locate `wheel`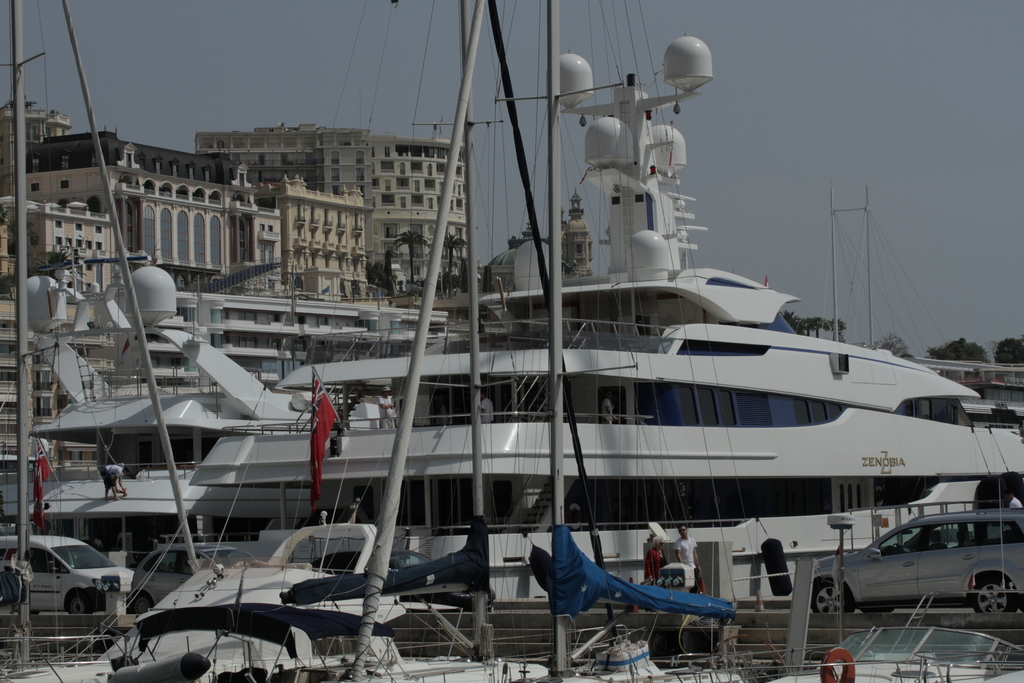
x1=970 y1=577 x2=1016 y2=610
